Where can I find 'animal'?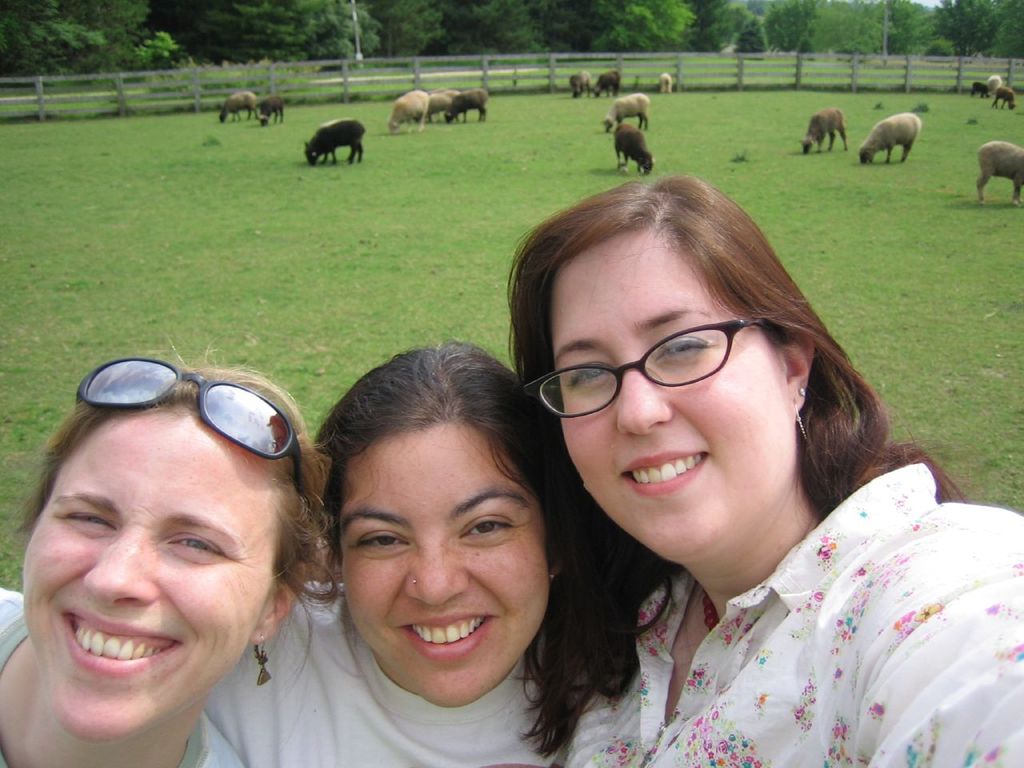
You can find it at Rect(253, 90, 295, 130).
